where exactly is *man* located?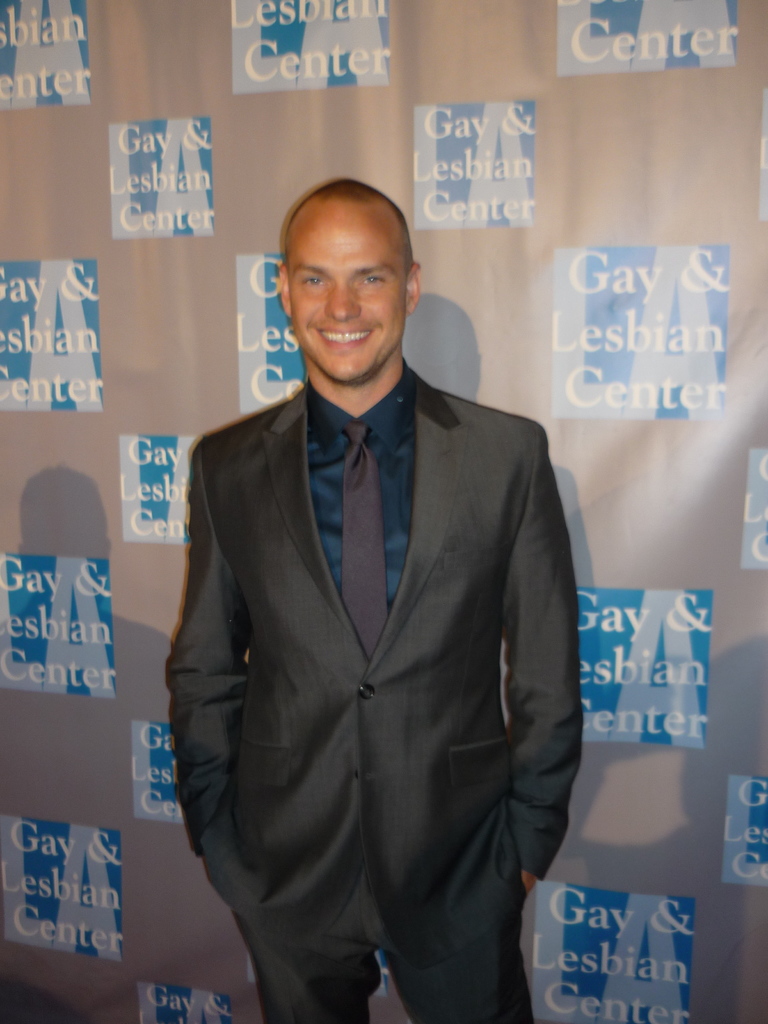
Its bounding box is box(165, 175, 586, 1023).
